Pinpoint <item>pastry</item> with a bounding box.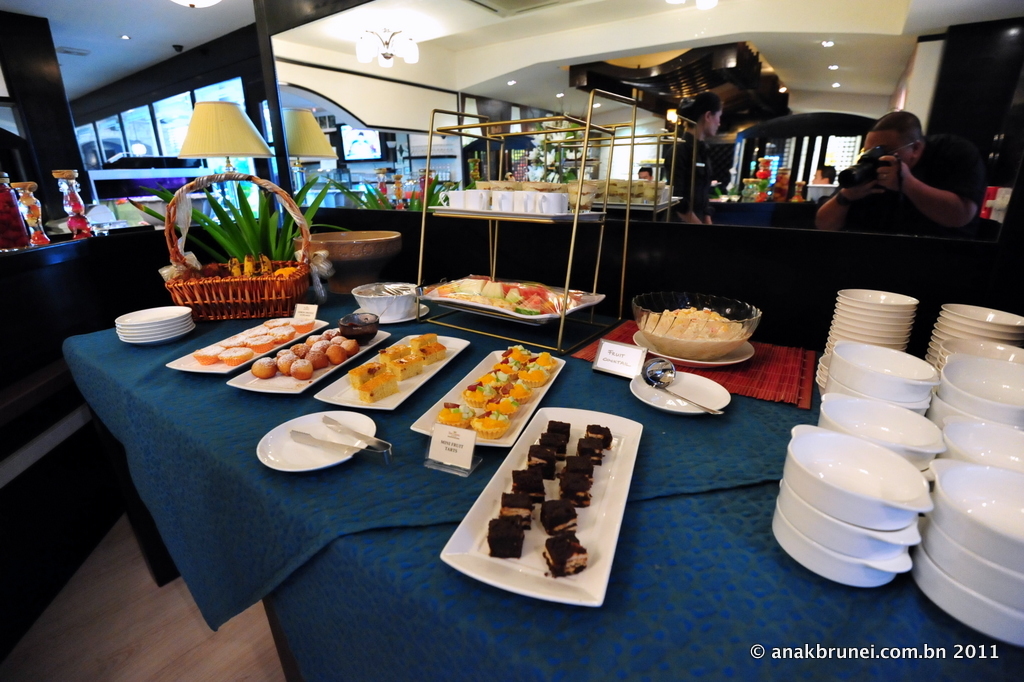
bbox=(534, 431, 567, 460).
